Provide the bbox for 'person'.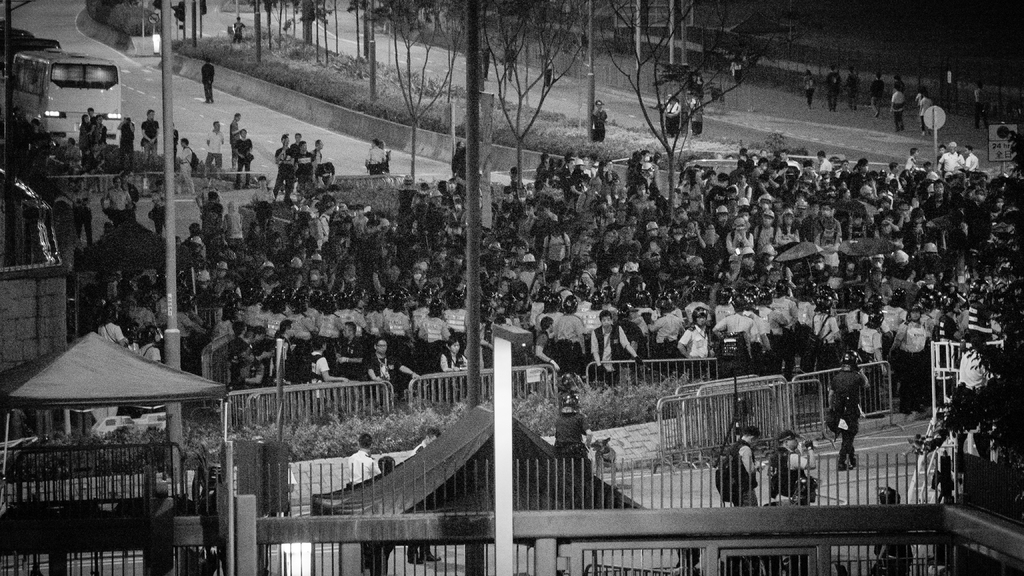
<bbox>287, 132, 302, 178</bbox>.
